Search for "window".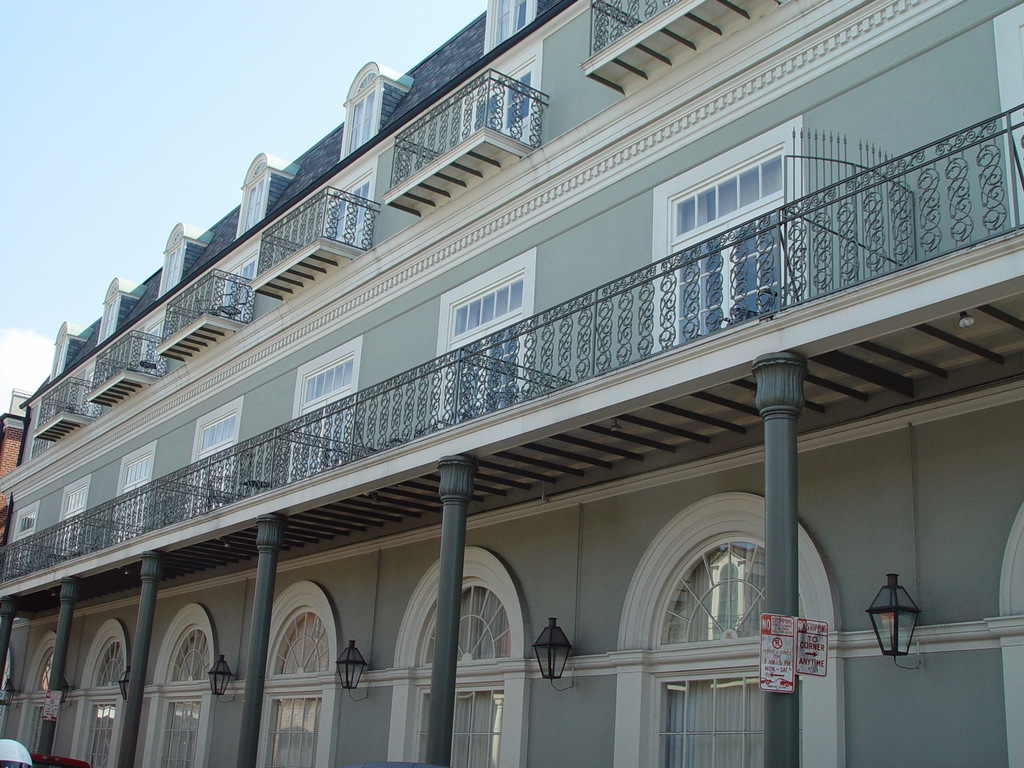
Found at 9 631 63 750.
